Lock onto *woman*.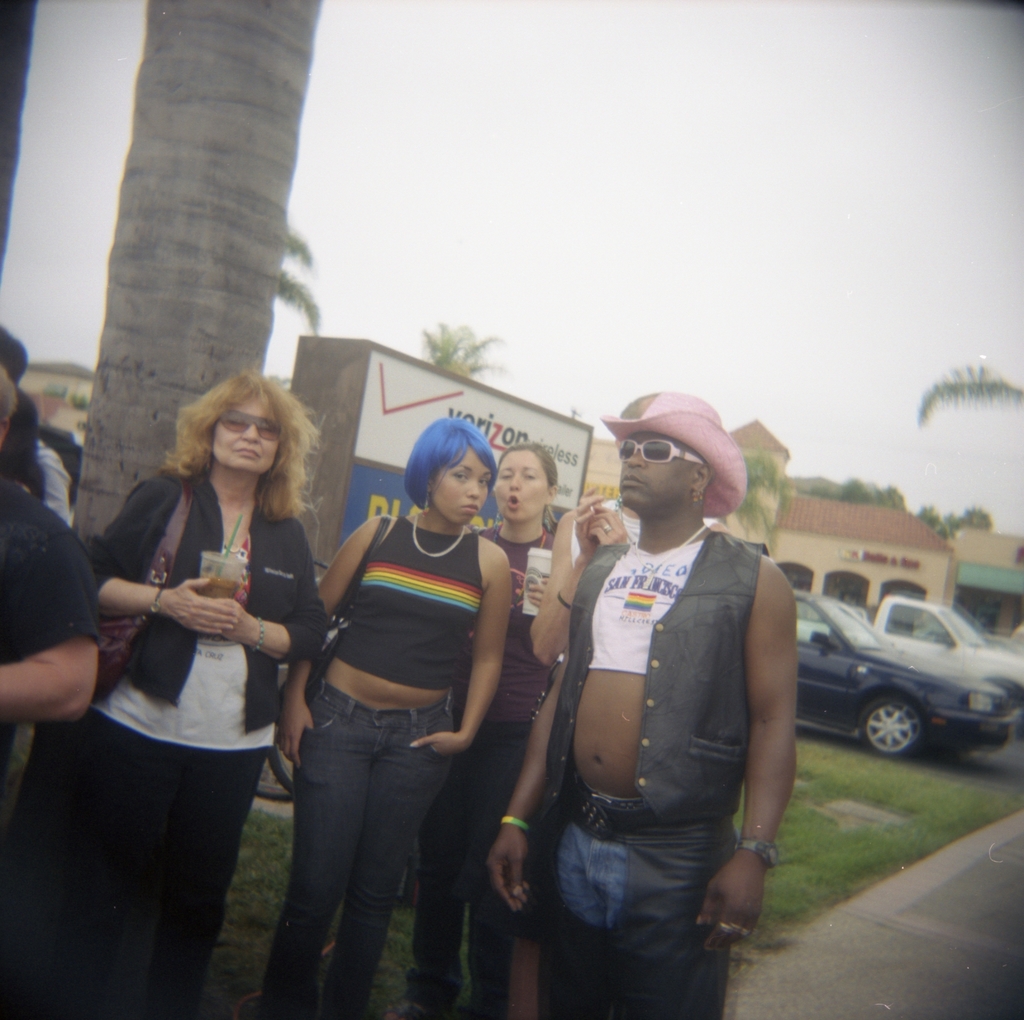
Locked: Rect(273, 415, 512, 1019).
